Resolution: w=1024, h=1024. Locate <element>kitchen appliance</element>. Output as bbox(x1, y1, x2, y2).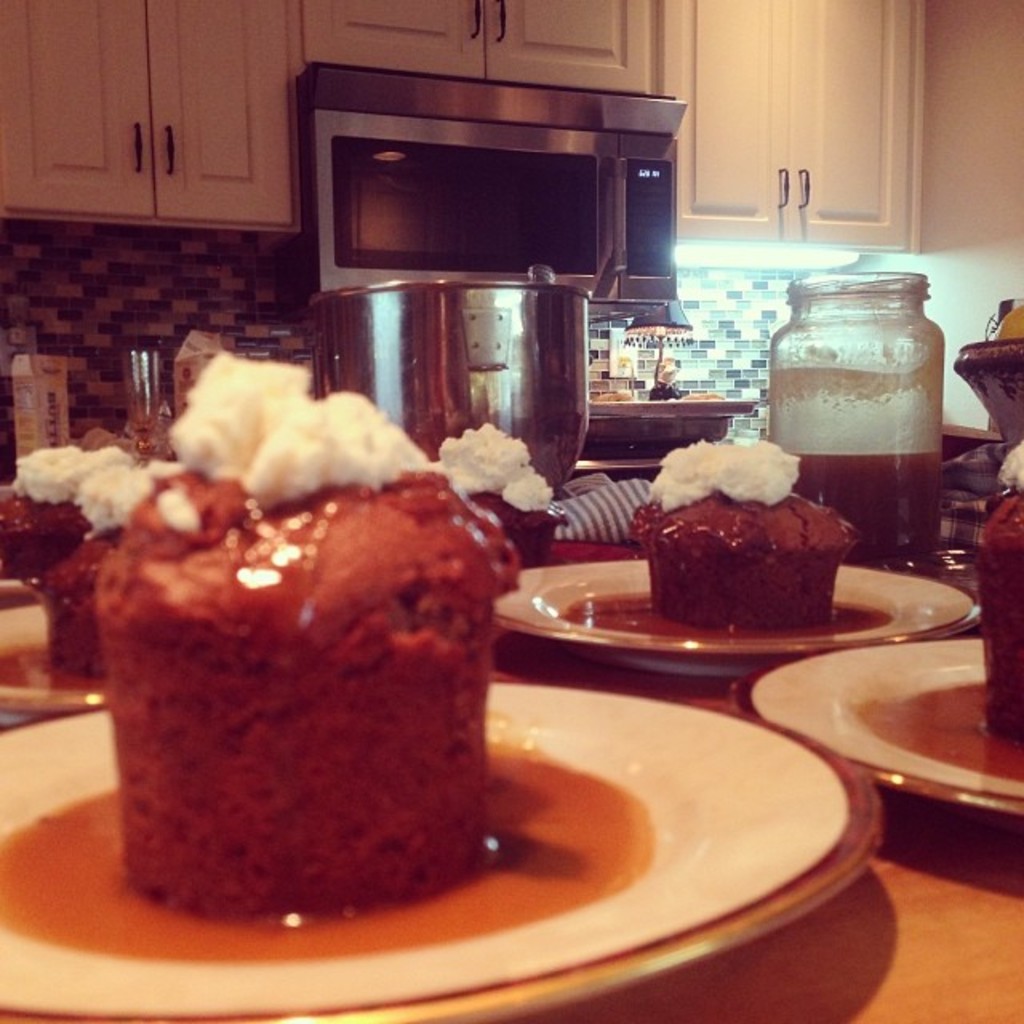
bbox(771, 270, 954, 570).
